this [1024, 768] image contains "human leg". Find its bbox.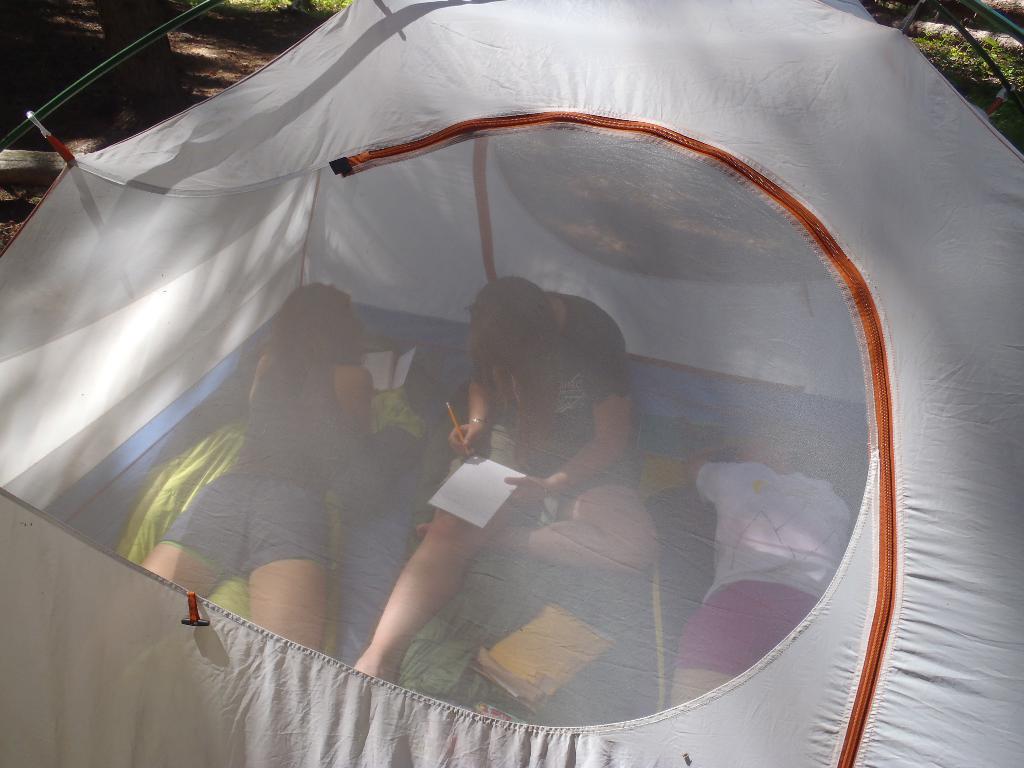
350, 488, 483, 691.
